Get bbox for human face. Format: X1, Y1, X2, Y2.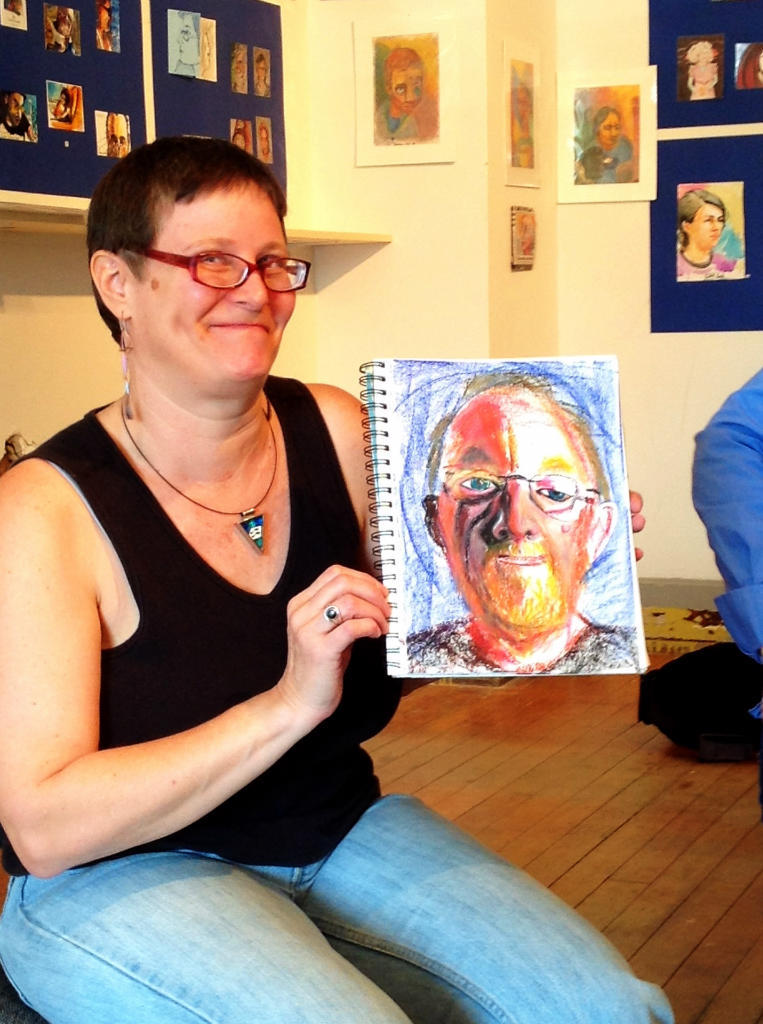
102, 107, 129, 157.
